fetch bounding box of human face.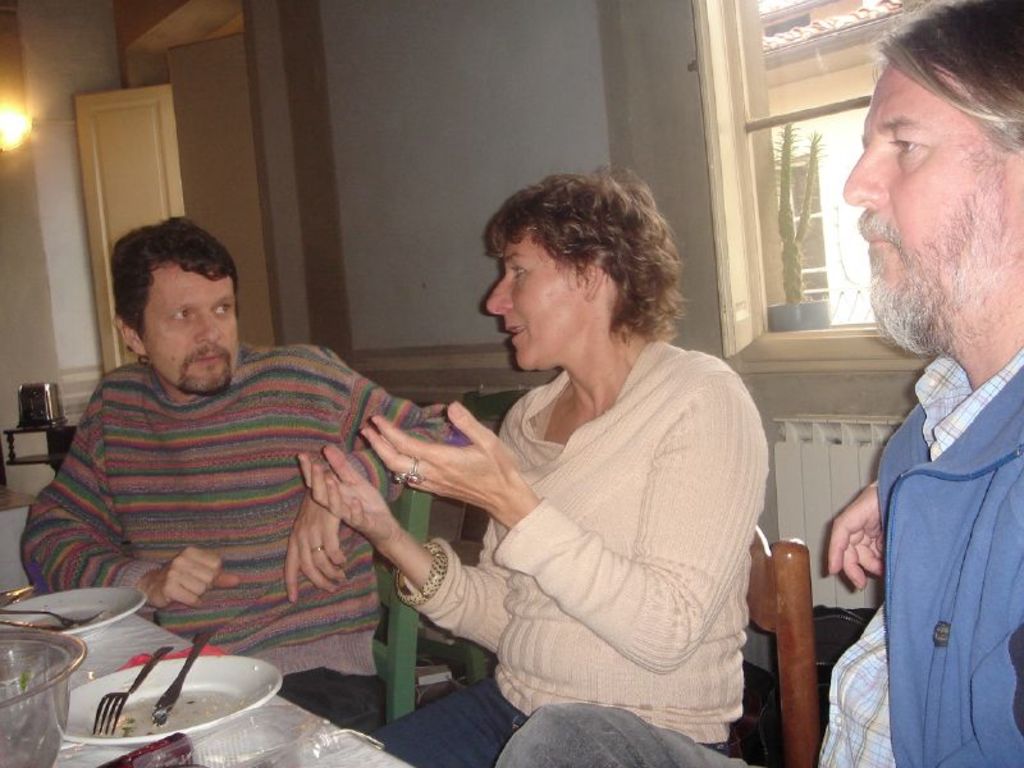
Bbox: (846,18,1016,355).
